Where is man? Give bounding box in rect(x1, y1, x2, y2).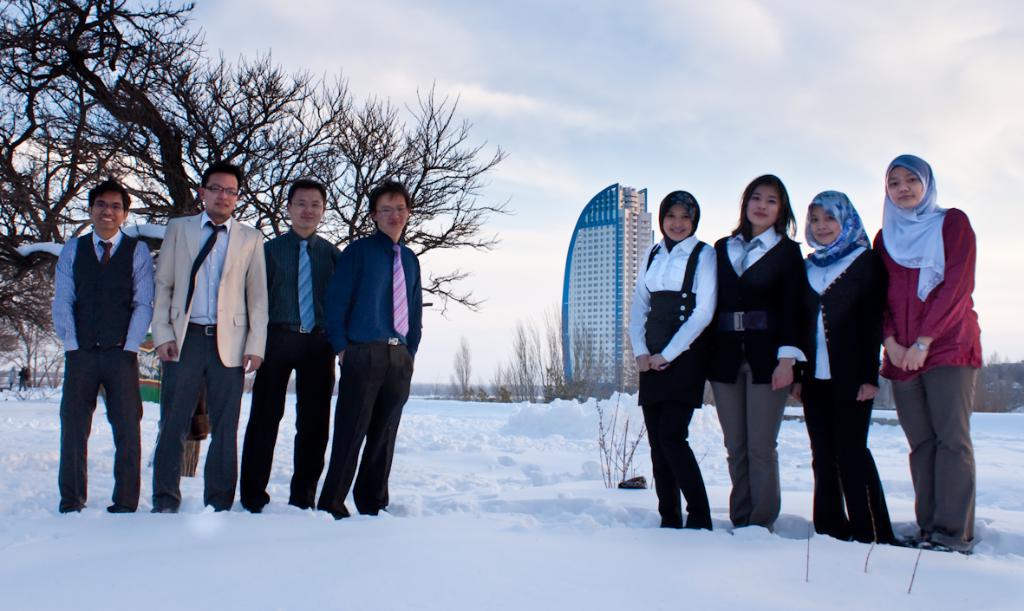
rect(146, 166, 265, 513).
